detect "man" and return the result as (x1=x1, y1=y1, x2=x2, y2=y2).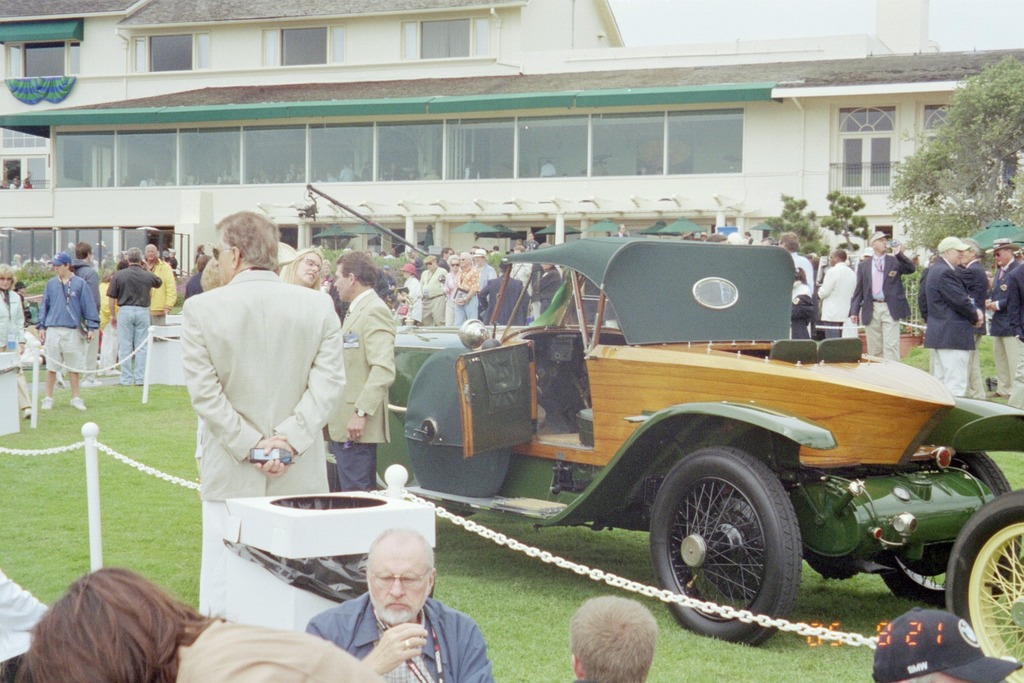
(x1=144, y1=243, x2=177, y2=329).
